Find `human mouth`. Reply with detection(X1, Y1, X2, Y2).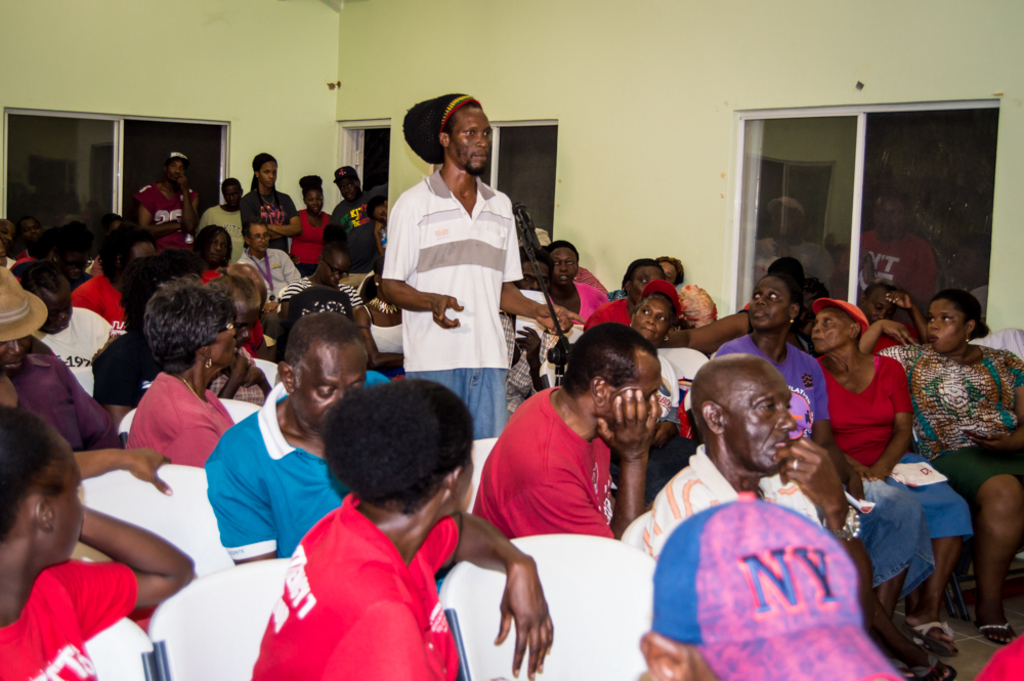
detection(753, 312, 769, 324).
